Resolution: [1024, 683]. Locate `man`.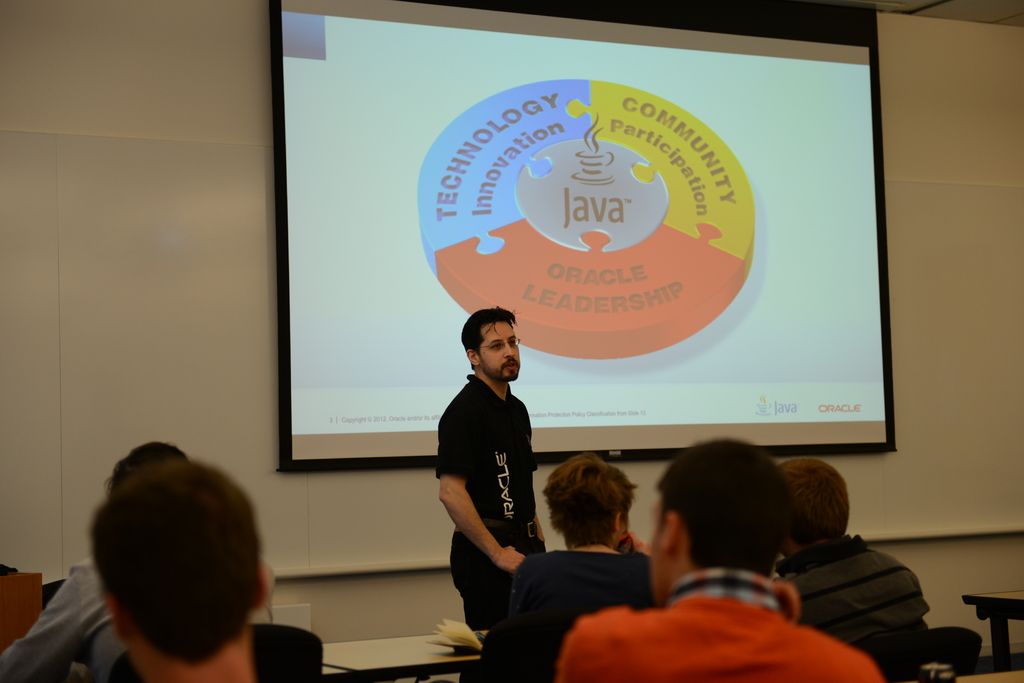
region(769, 456, 932, 682).
